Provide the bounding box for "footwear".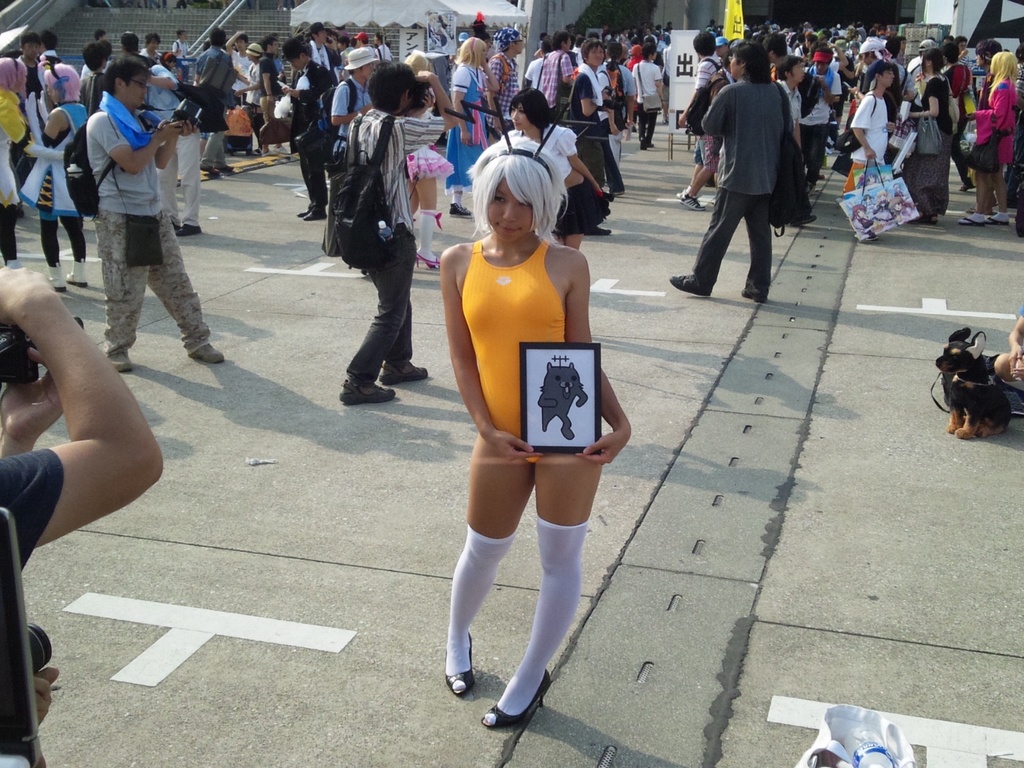
(445,202,471,218).
